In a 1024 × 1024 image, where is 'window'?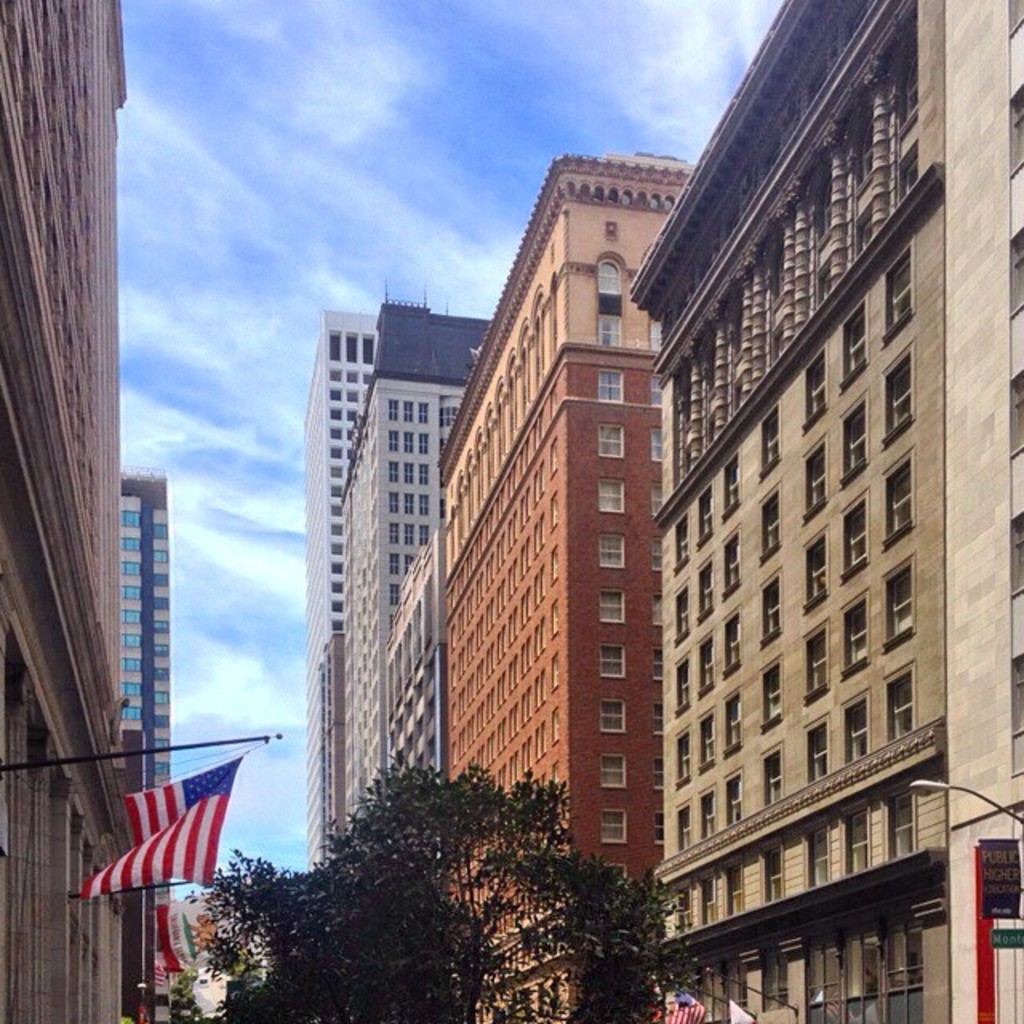
{"left": 654, "top": 811, "right": 661, "bottom": 838}.
